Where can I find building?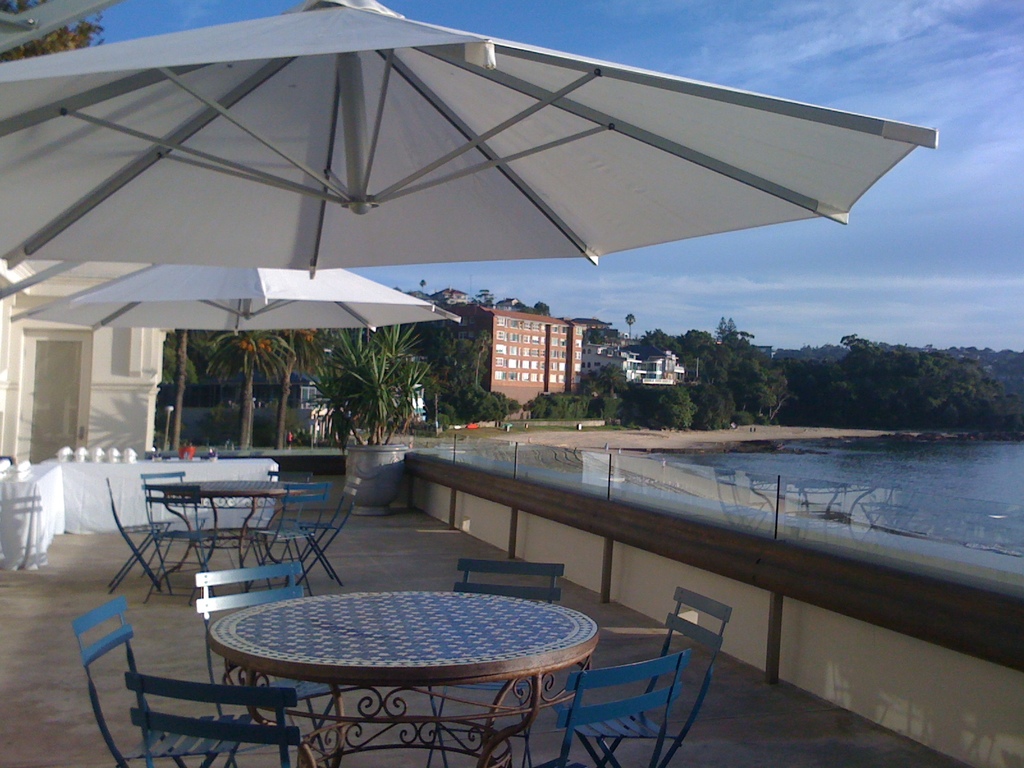
You can find it at <region>417, 281, 614, 404</region>.
